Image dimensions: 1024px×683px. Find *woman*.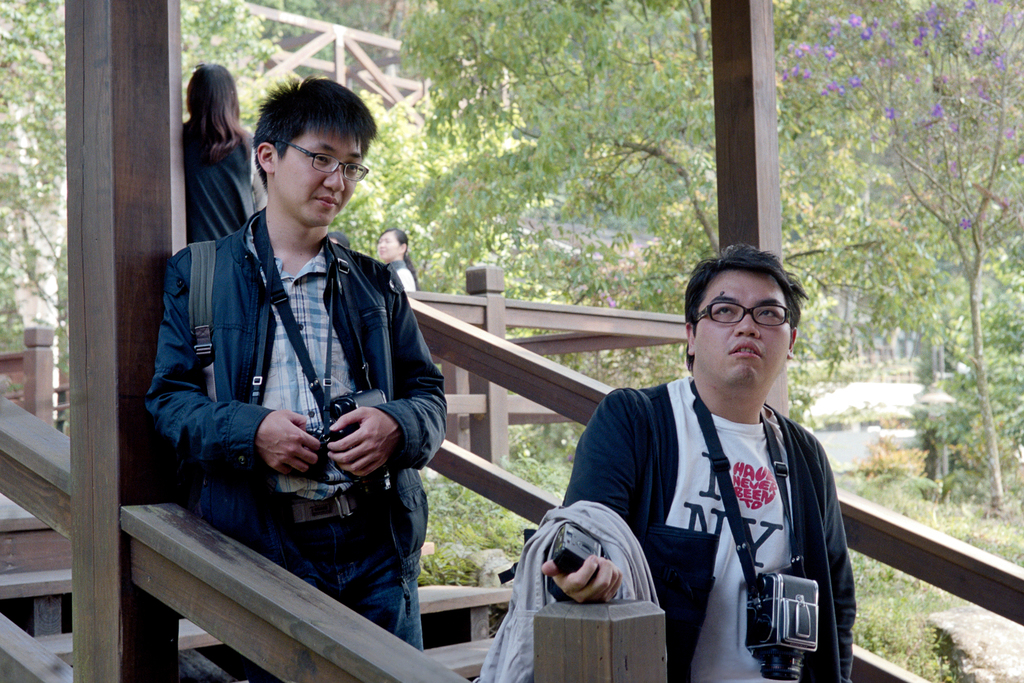
region(163, 54, 249, 285).
